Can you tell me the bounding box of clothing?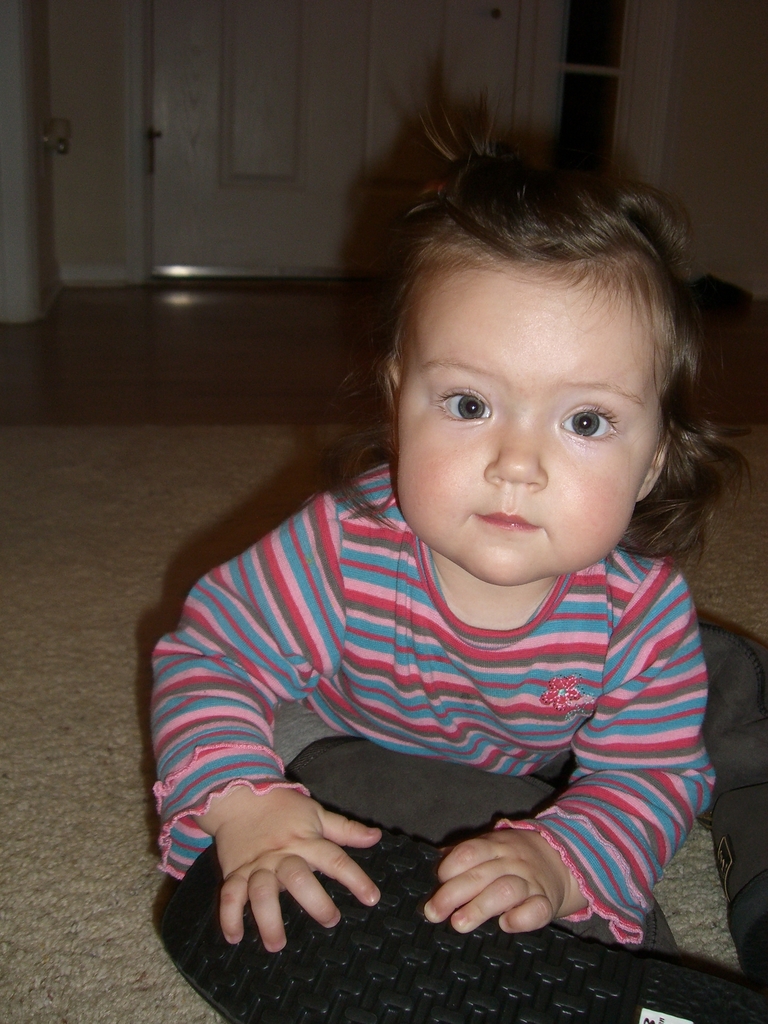
(134, 440, 756, 960).
